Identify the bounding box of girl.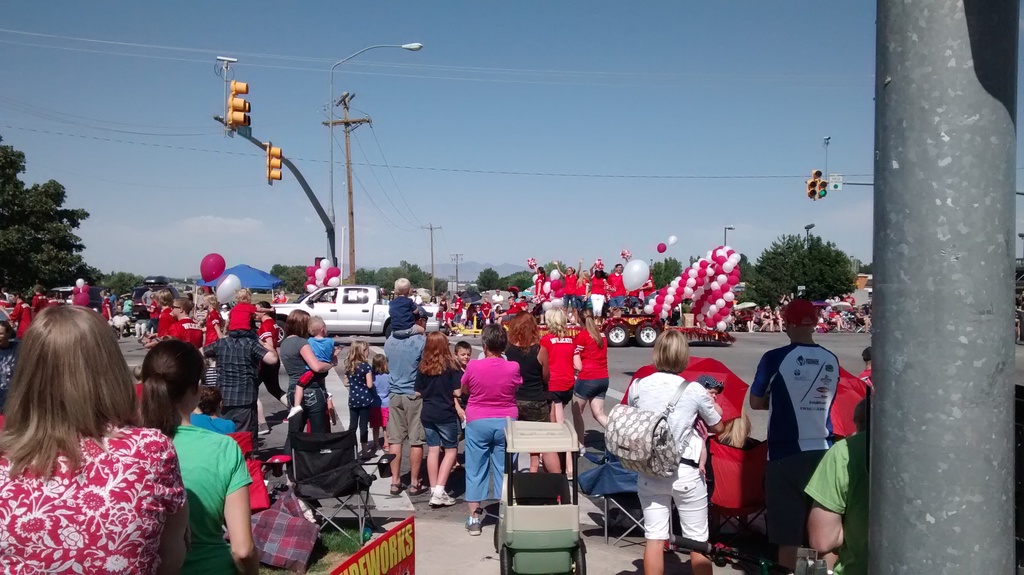
crop(282, 311, 330, 444).
